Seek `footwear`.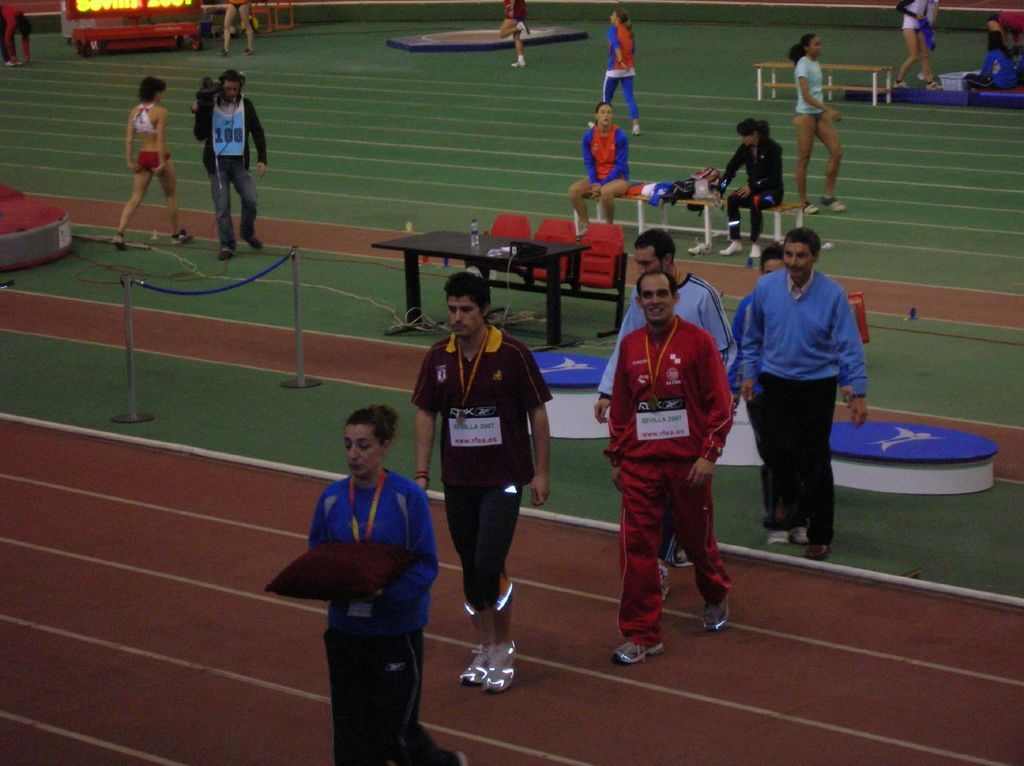
rect(510, 57, 524, 69).
